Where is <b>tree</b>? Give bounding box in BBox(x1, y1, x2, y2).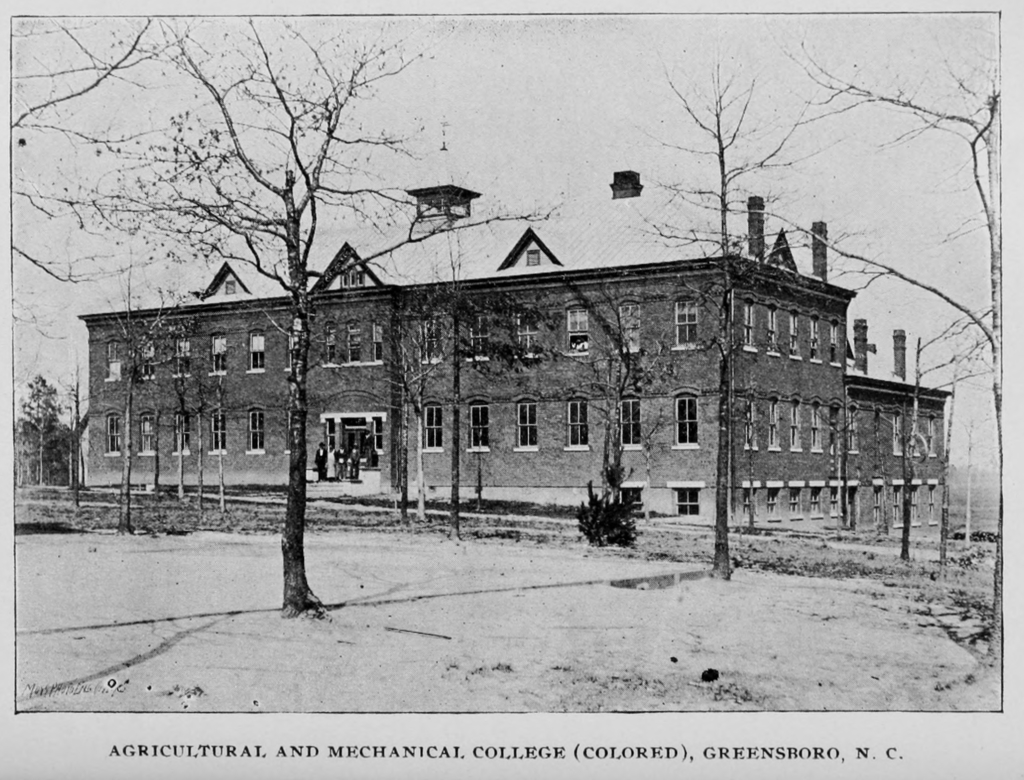
BBox(766, 20, 1005, 672).
